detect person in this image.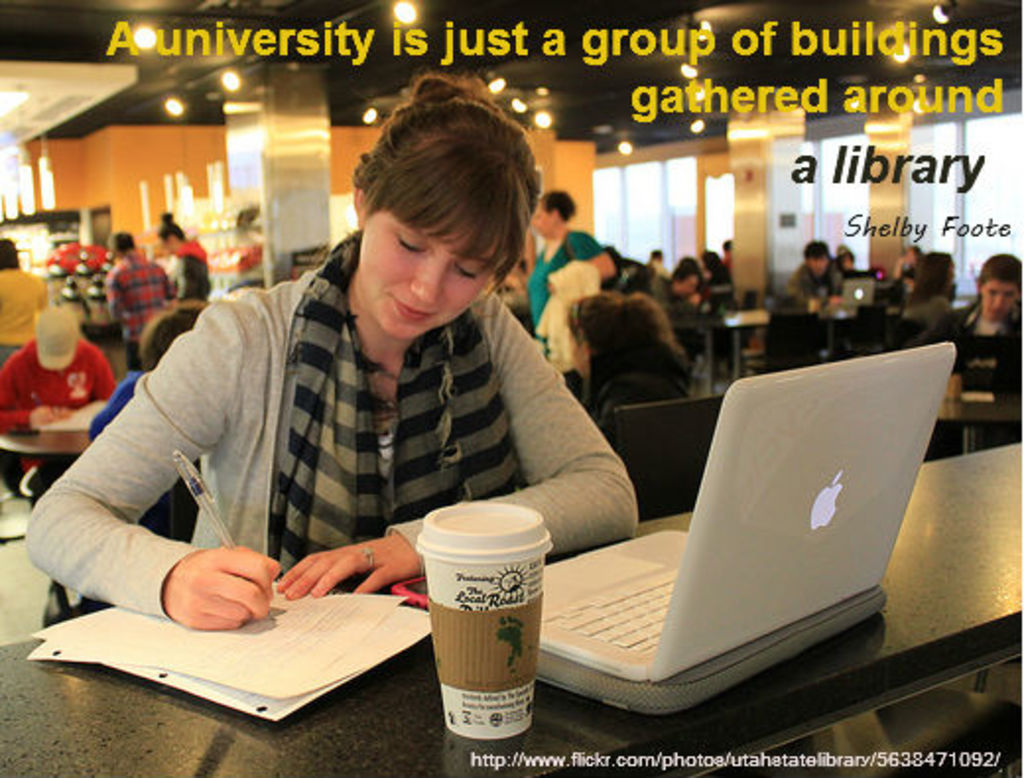
Detection: rect(784, 240, 843, 311).
